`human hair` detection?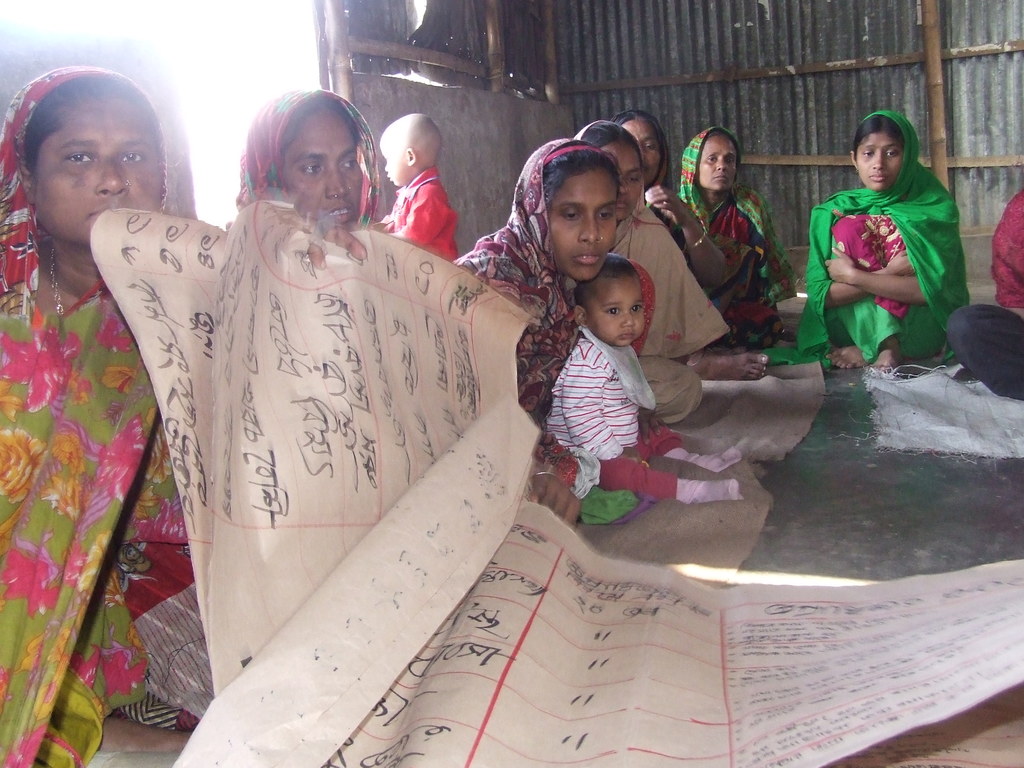
region(851, 115, 906, 152)
